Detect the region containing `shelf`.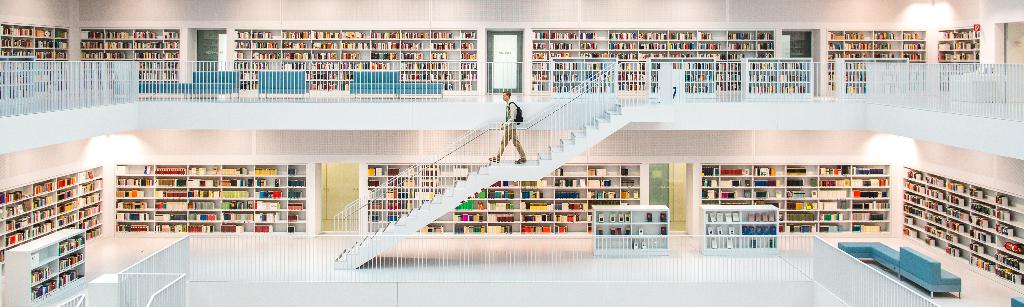
bbox(0, 207, 6, 222).
